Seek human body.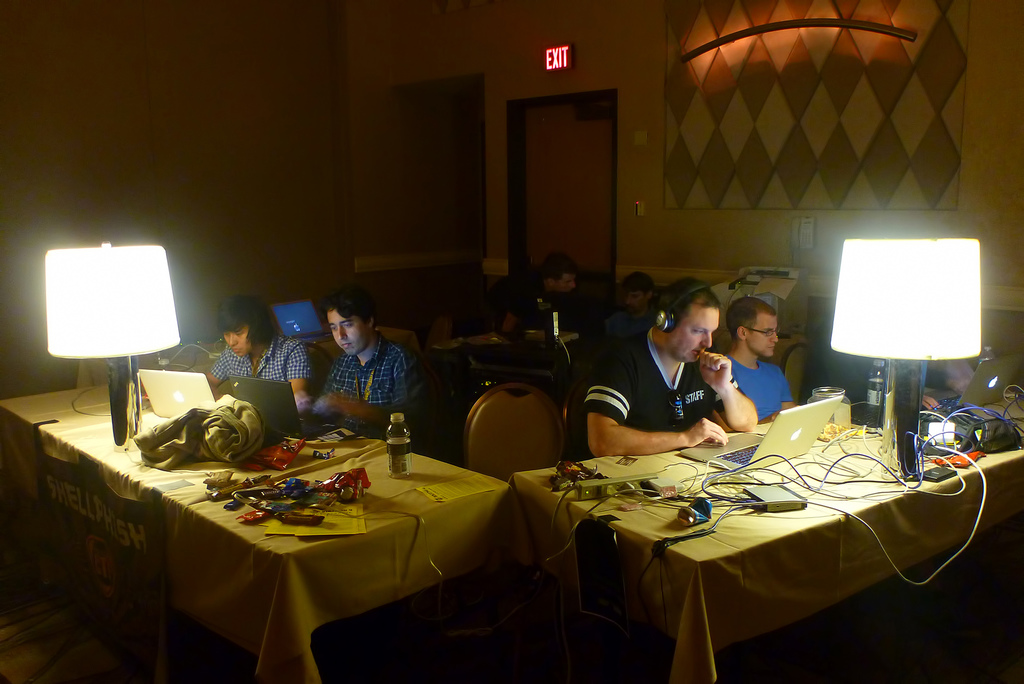
select_region(451, 246, 581, 349).
